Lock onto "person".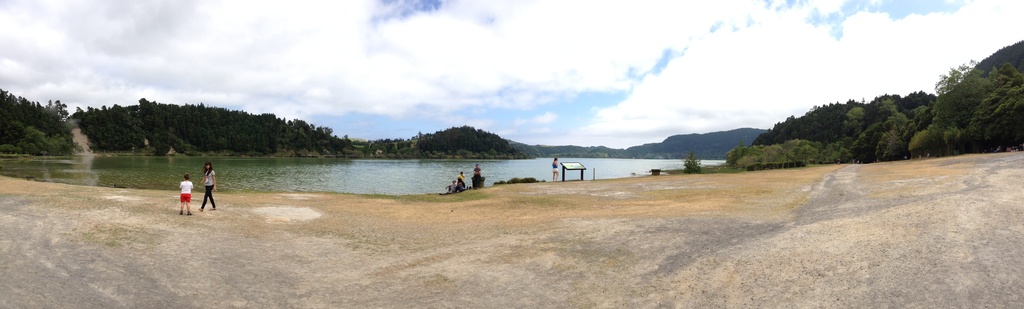
Locked: [452,169,467,188].
